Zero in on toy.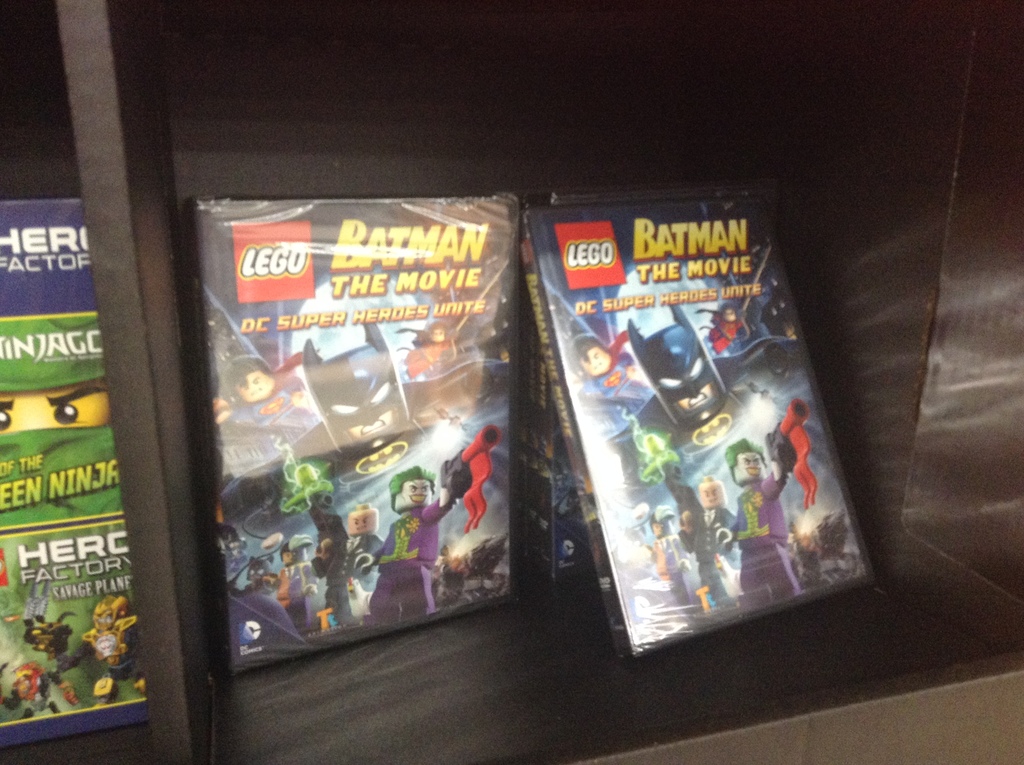
Zeroed in: BBox(360, 424, 506, 625).
